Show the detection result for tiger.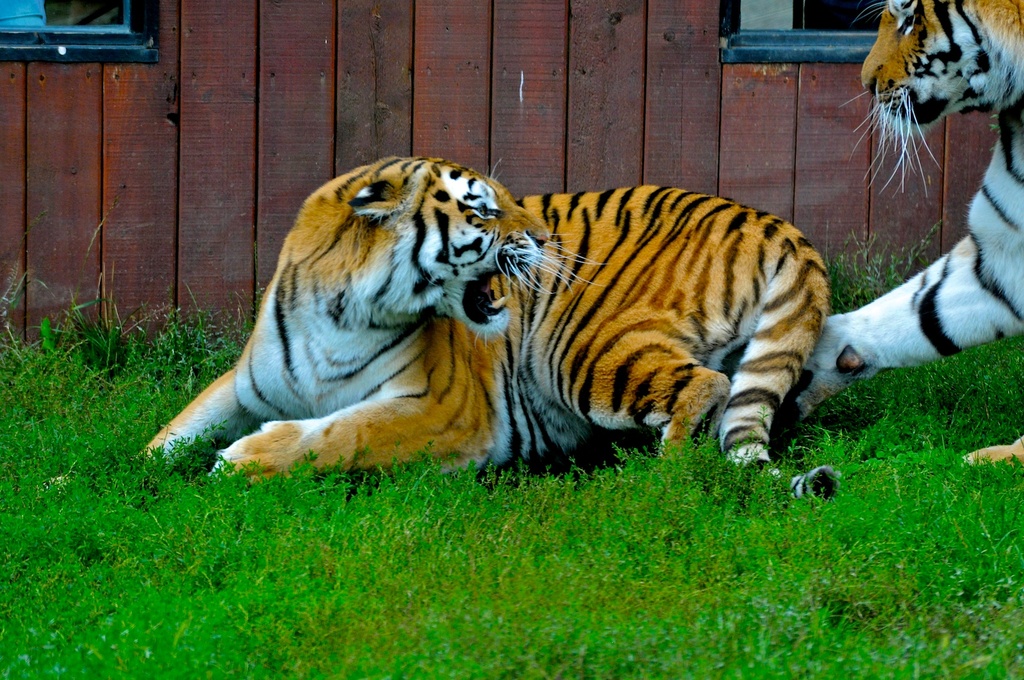
locate(138, 156, 842, 504).
